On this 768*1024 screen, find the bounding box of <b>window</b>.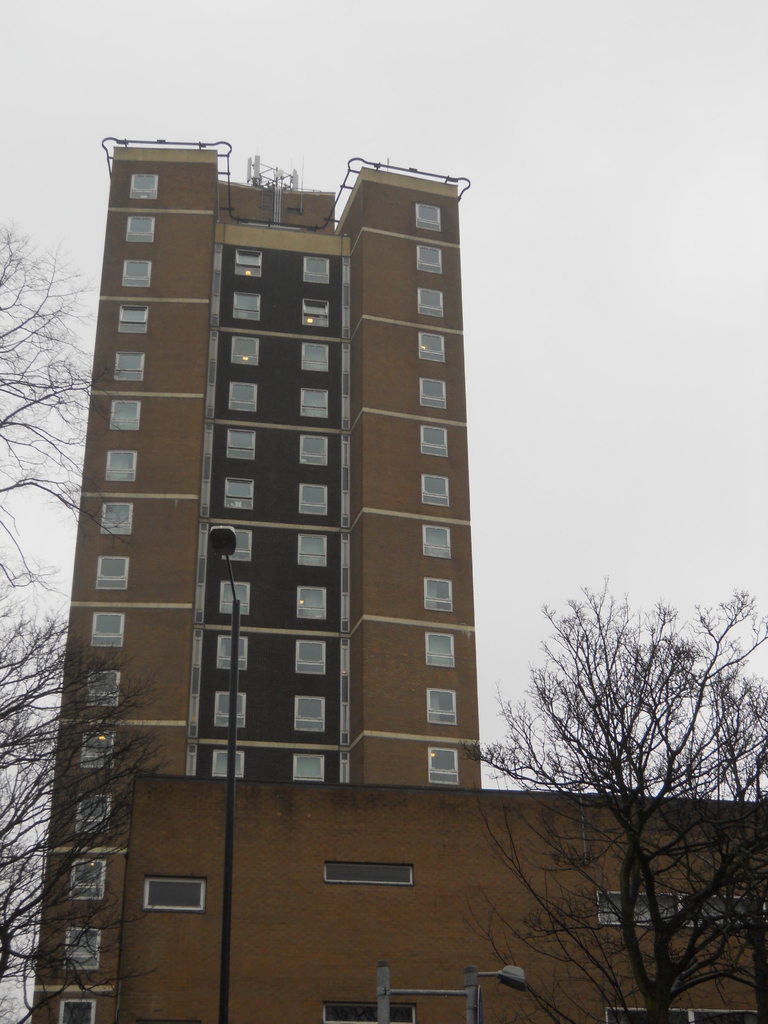
Bounding box: [215,634,247,671].
